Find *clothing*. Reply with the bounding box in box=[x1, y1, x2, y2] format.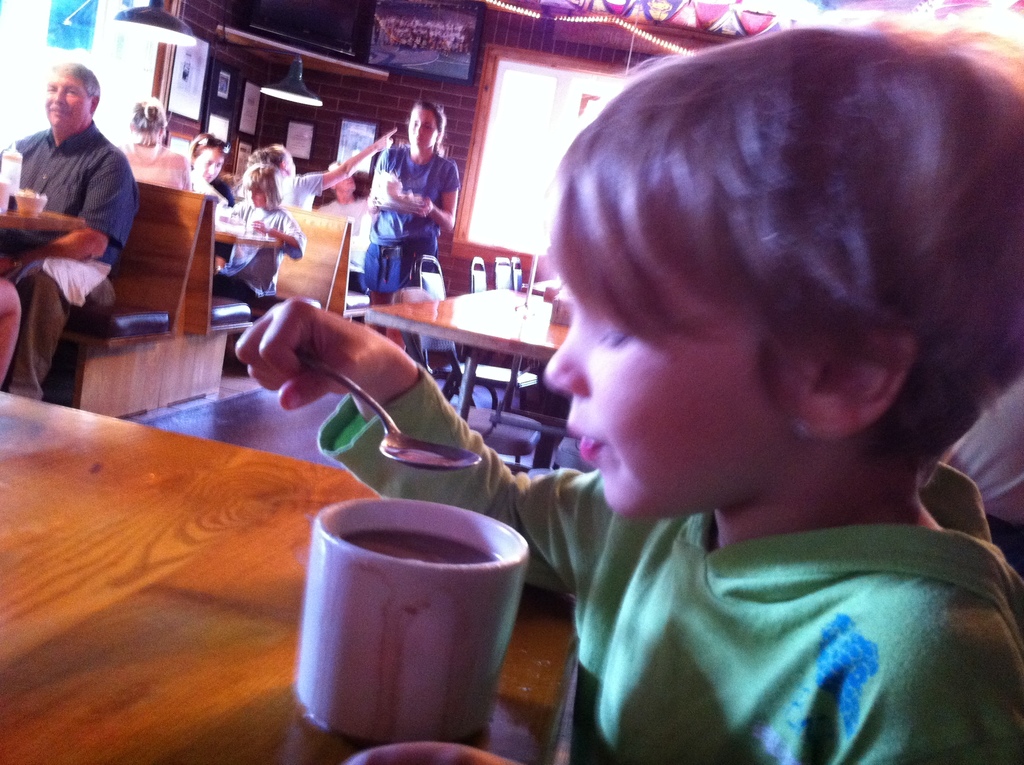
box=[282, 170, 321, 214].
